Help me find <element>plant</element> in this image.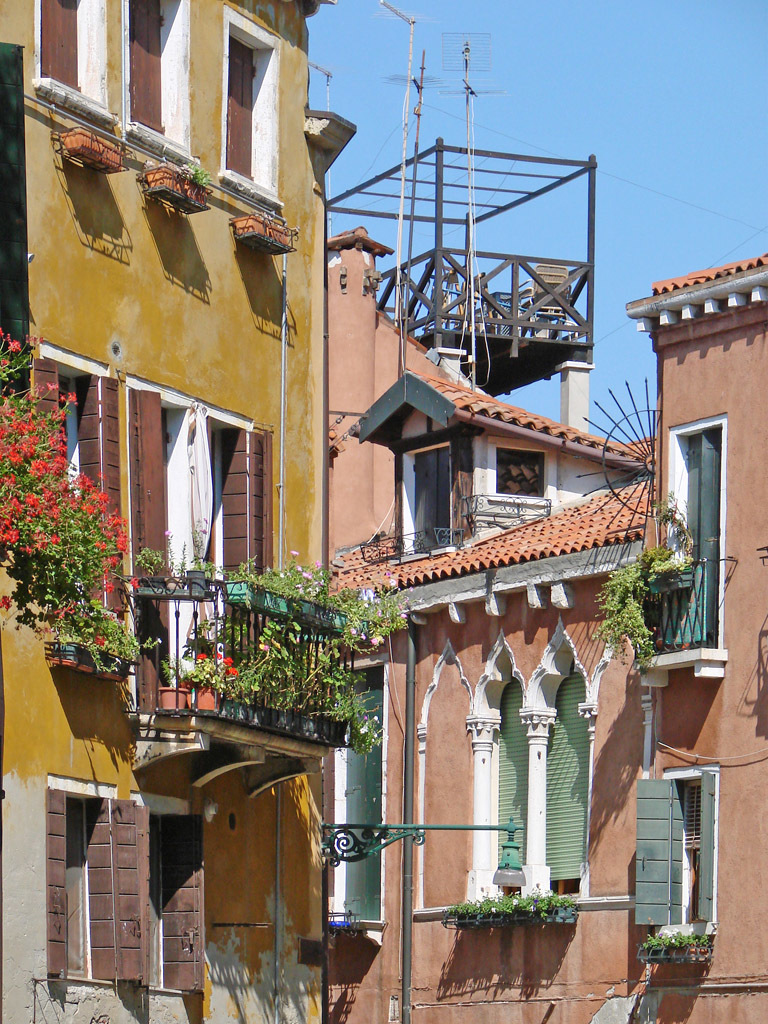
Found it: x1=0 y1=313 x2=146 y2=692.
